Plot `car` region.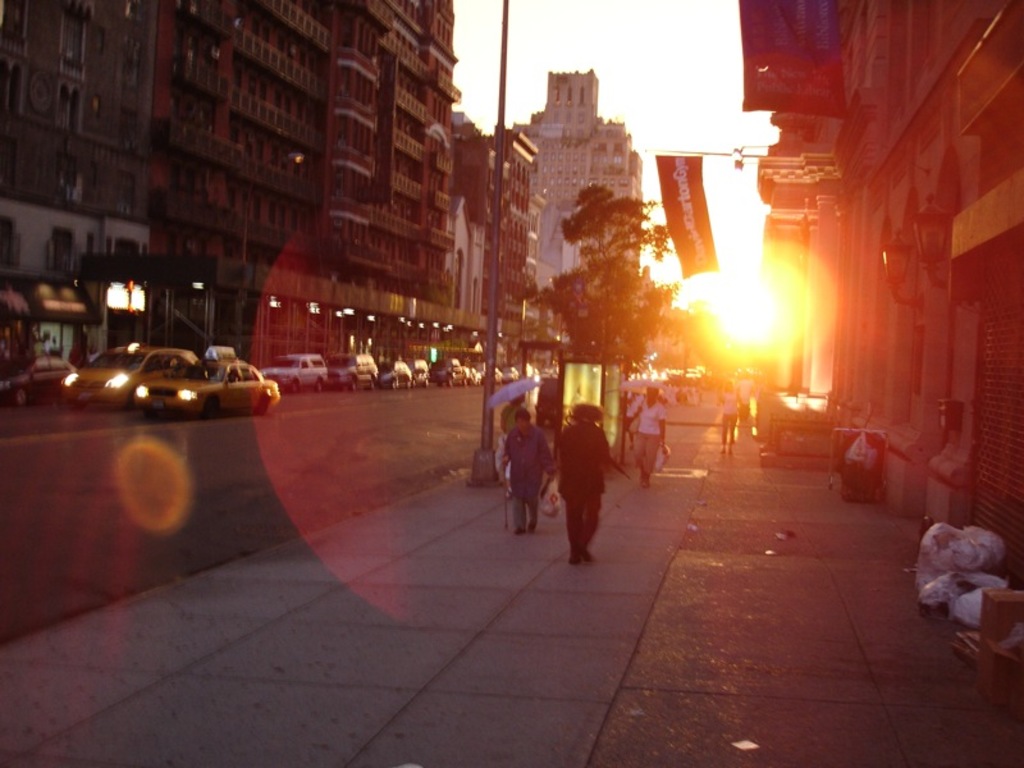
Plotted at [9,349,517,426].
